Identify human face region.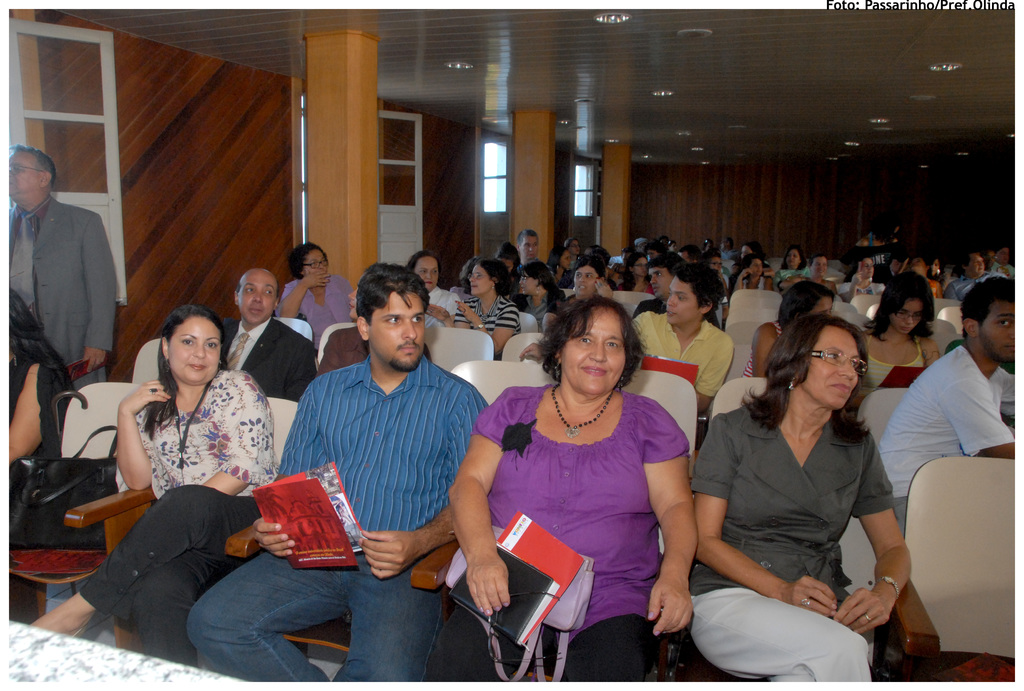
Region: bbox(470, 267, 495, 295).
